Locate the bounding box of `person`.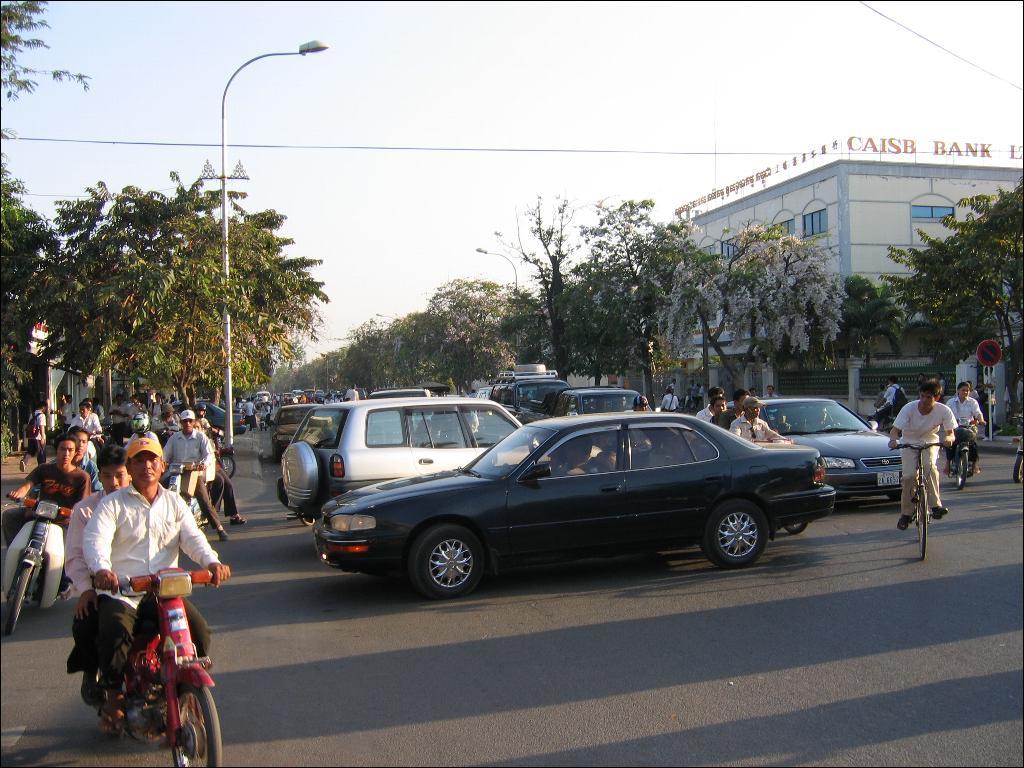
Bounding box: {"left": 294, "top": 389, "right": 308, "bottom": 406}.
